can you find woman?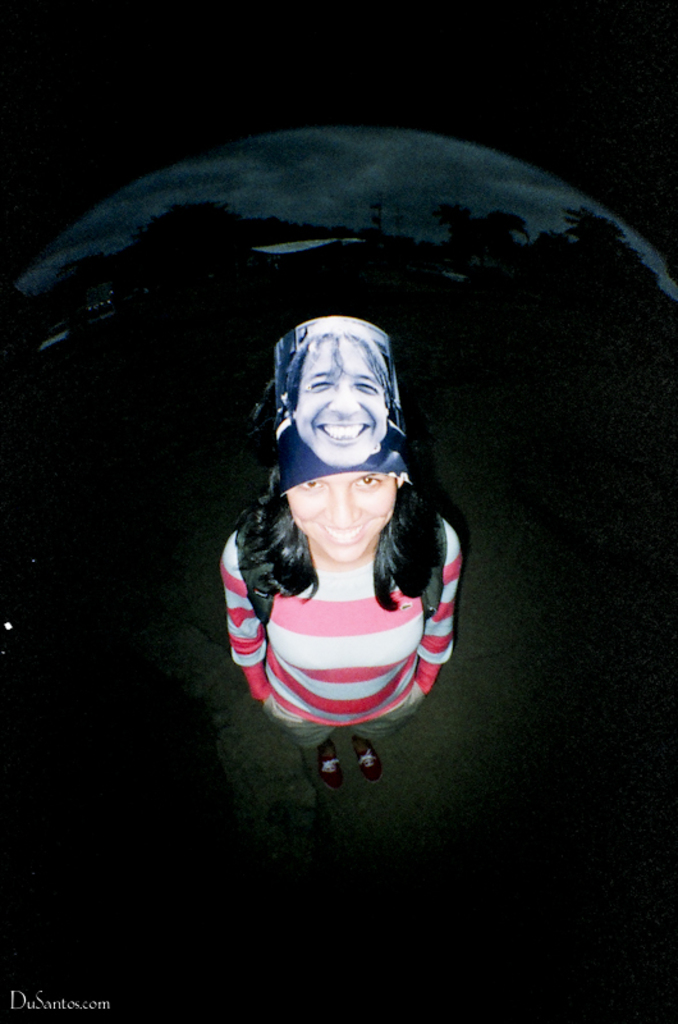
Yes, bounding box: 274, 314, 408, 493.
